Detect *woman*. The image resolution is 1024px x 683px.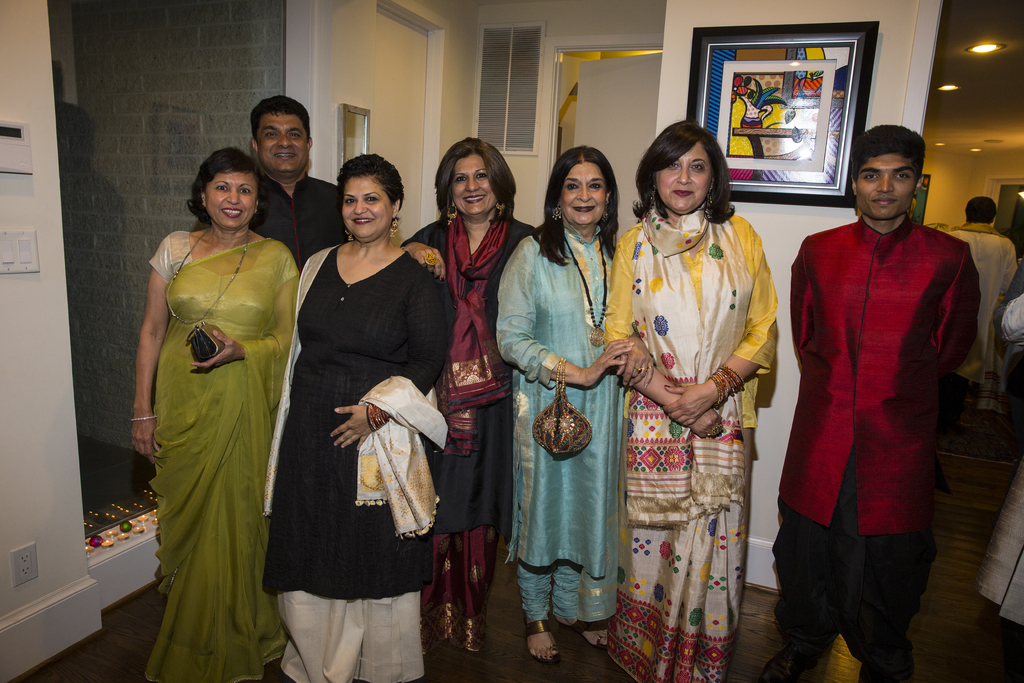
[493, 143, 655, 661].
